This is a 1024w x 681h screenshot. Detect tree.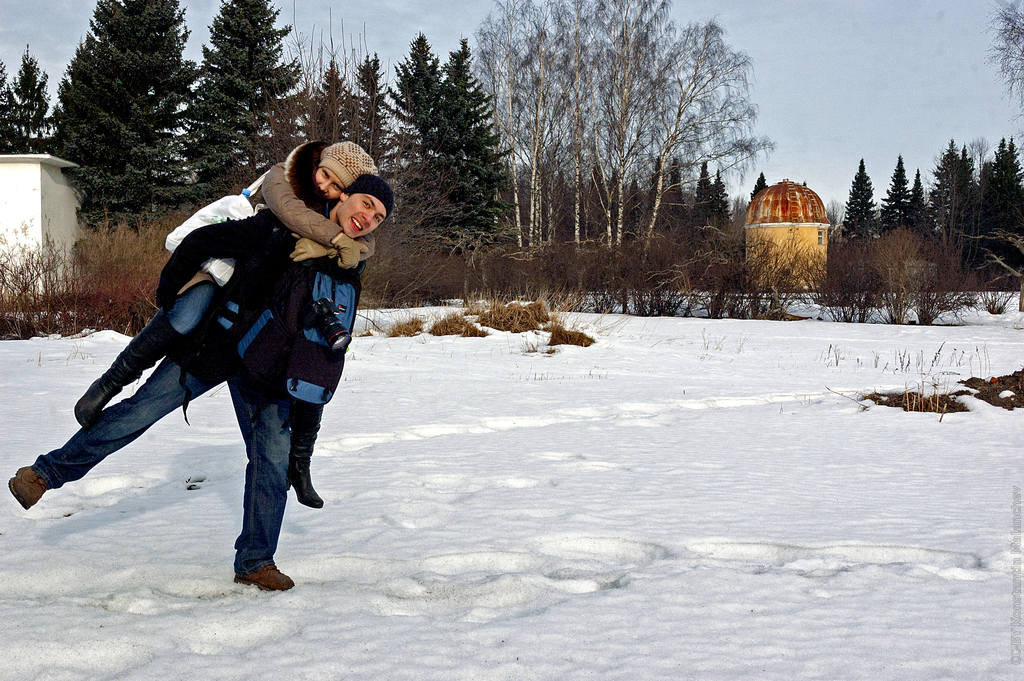
[left=748, top=170, right=769, bottom=211].
